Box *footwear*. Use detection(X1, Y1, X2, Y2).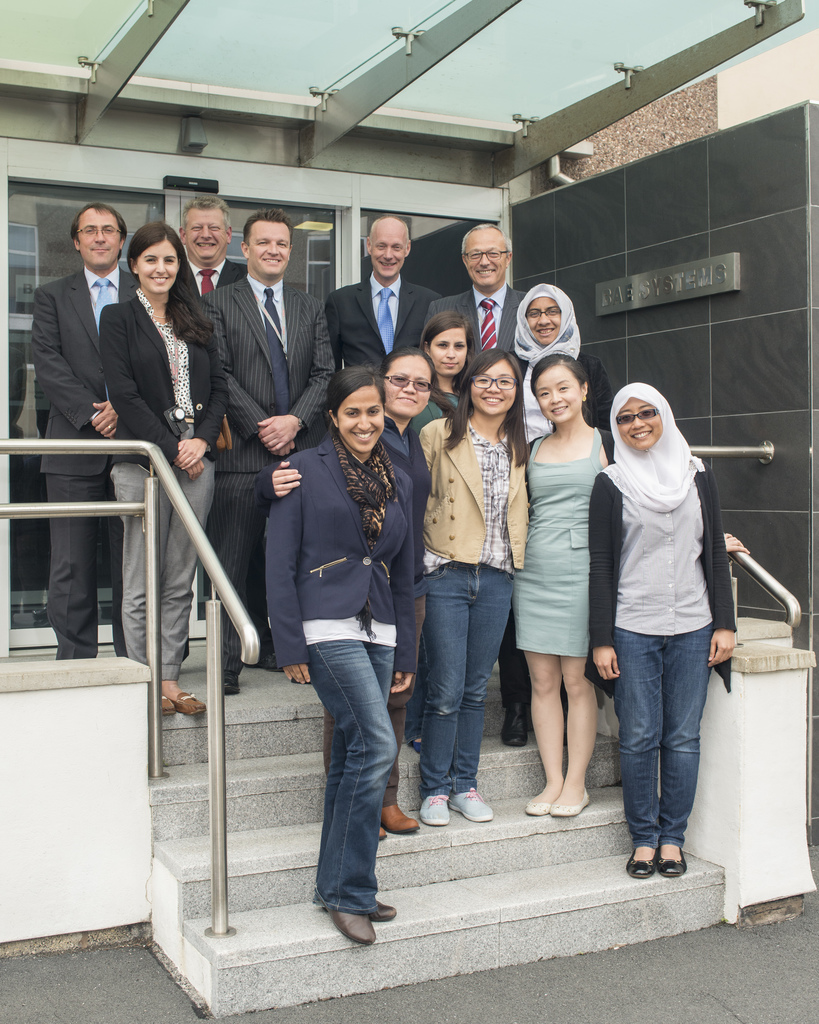
detection(365, 900, 399, 922).
